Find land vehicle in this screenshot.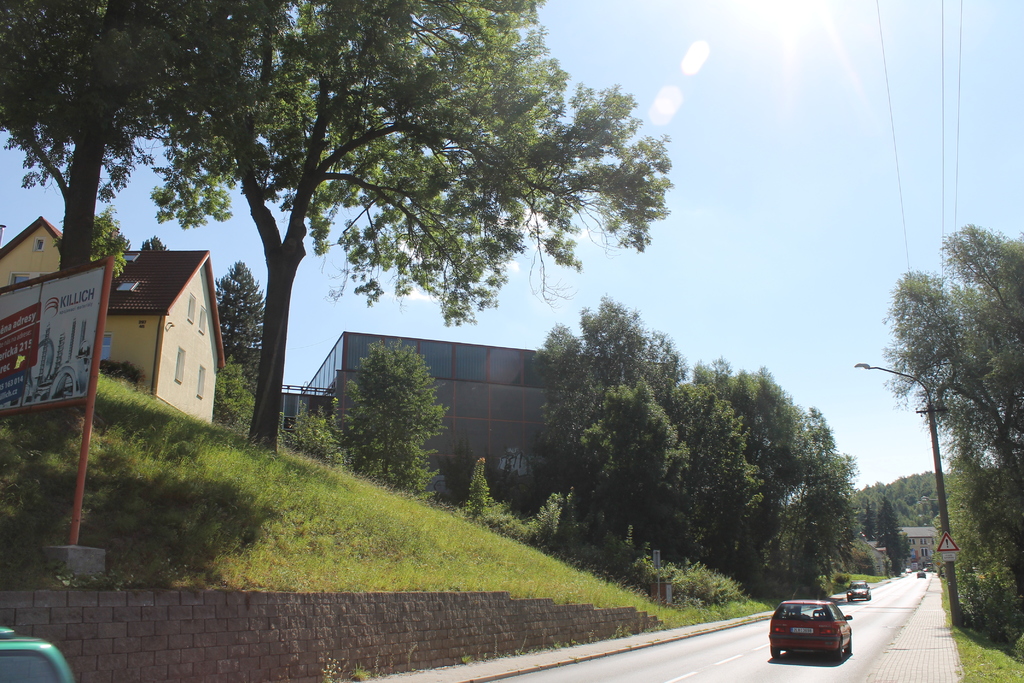
The bounding box for land vehicle is bbox=(921, 571, 924, 576).
